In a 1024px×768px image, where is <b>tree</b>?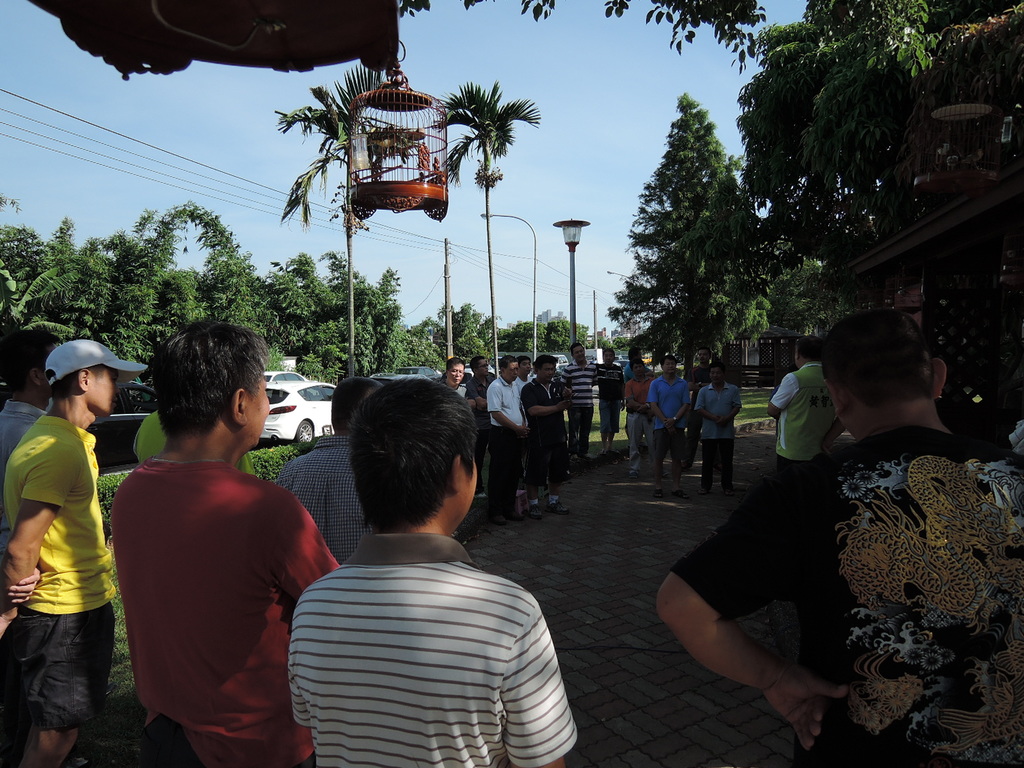
crop(0, 185, 22, 214).
